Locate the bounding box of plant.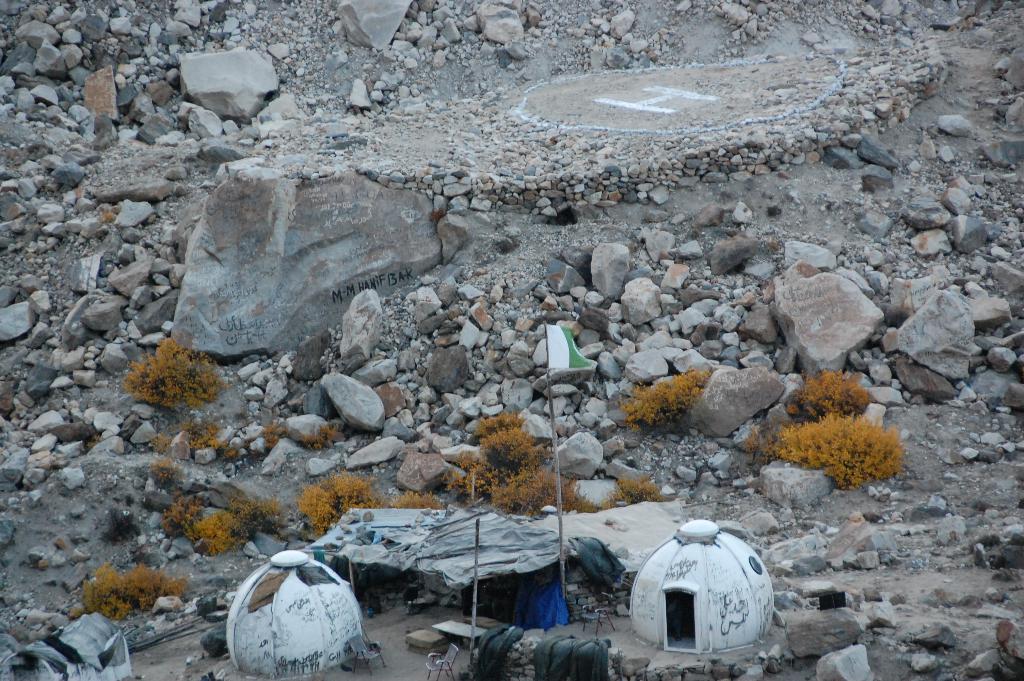
Bounding box: [303,469,391,532].
